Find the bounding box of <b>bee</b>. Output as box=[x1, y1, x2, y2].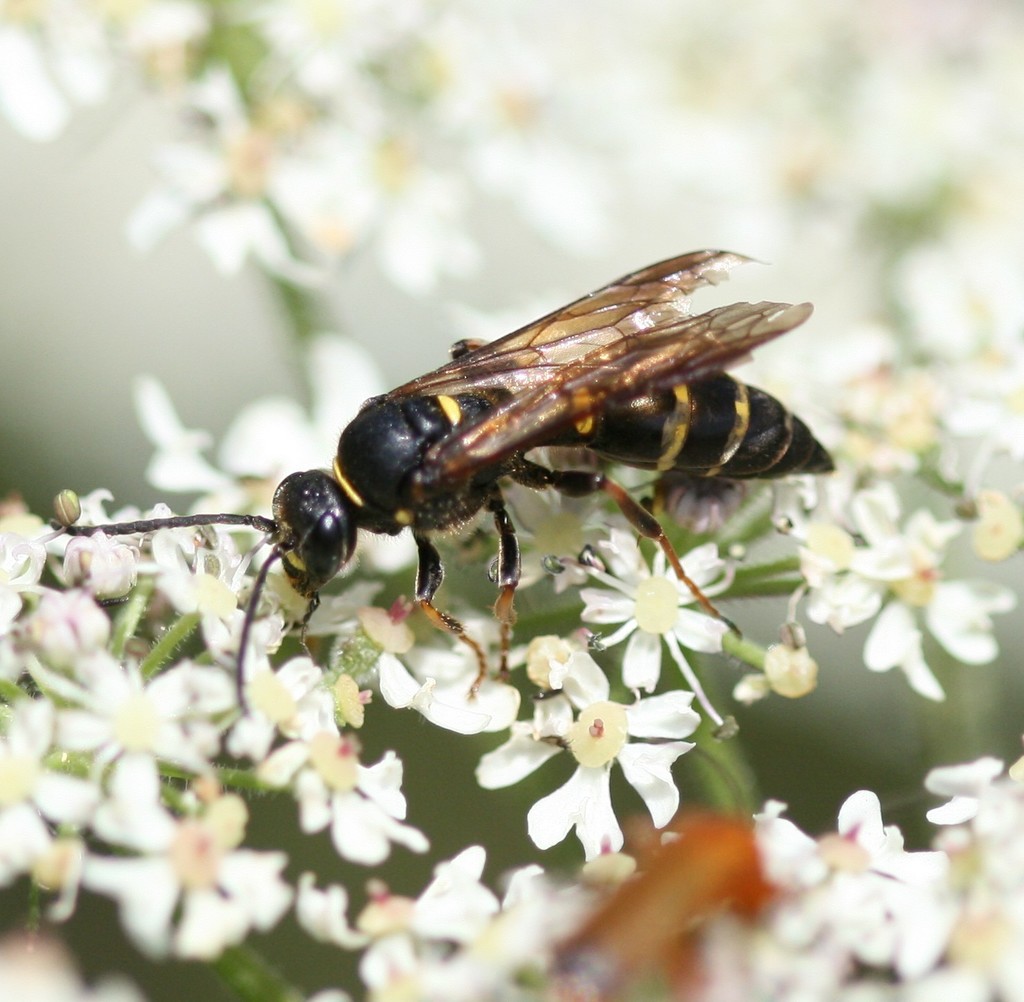
box=[148, 244, 830, 668].
